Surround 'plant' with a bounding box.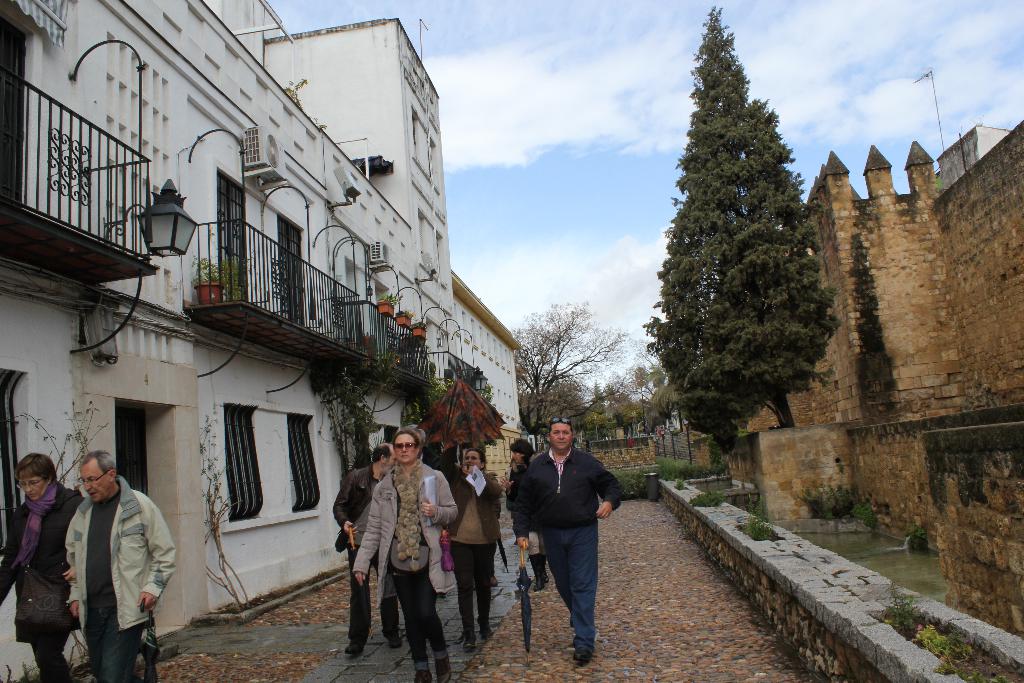
204/404/252/605.
